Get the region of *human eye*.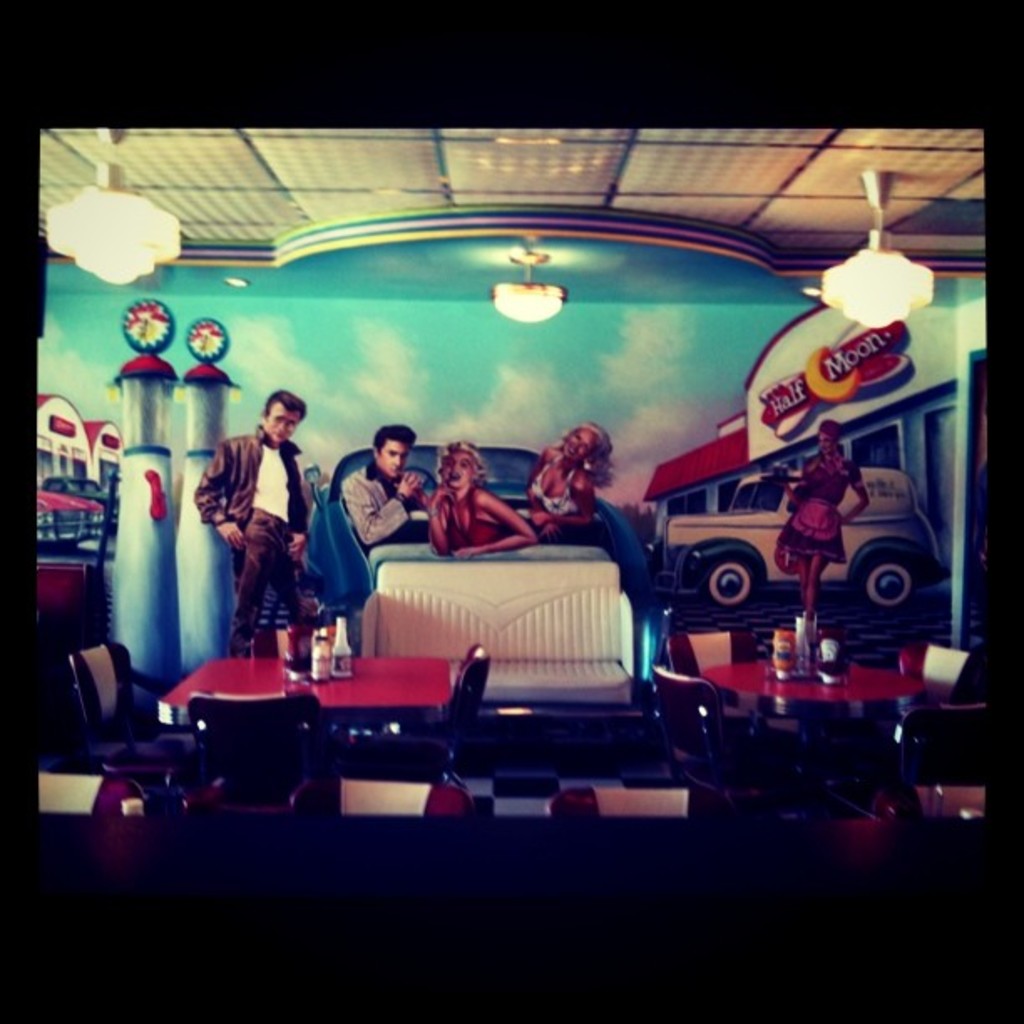
<region>293, 423, 298, 428</region>.
